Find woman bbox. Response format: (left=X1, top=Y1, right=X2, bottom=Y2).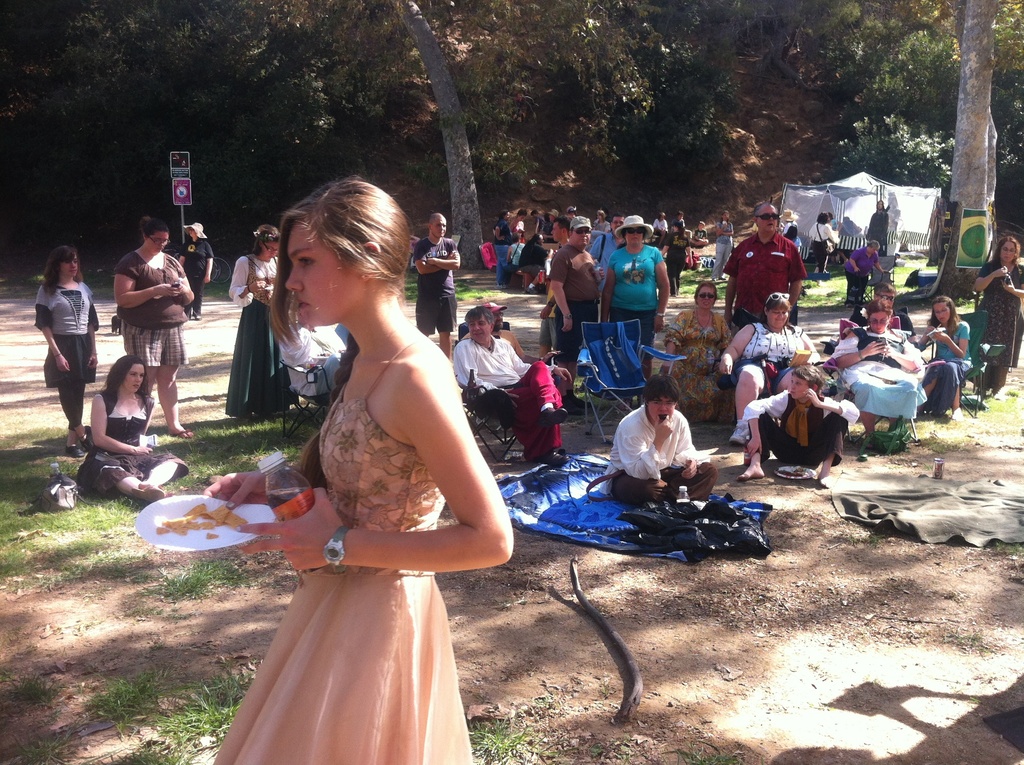
(left=973, top=236, right=1023, bottom=393).
